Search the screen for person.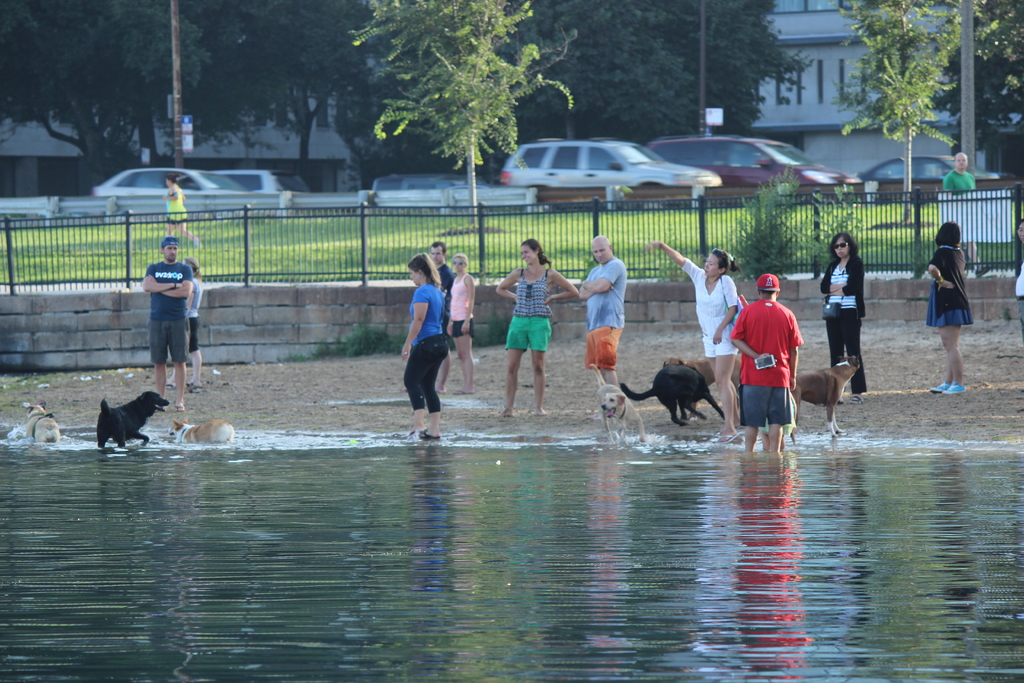
Found at 755,389,798,450.
